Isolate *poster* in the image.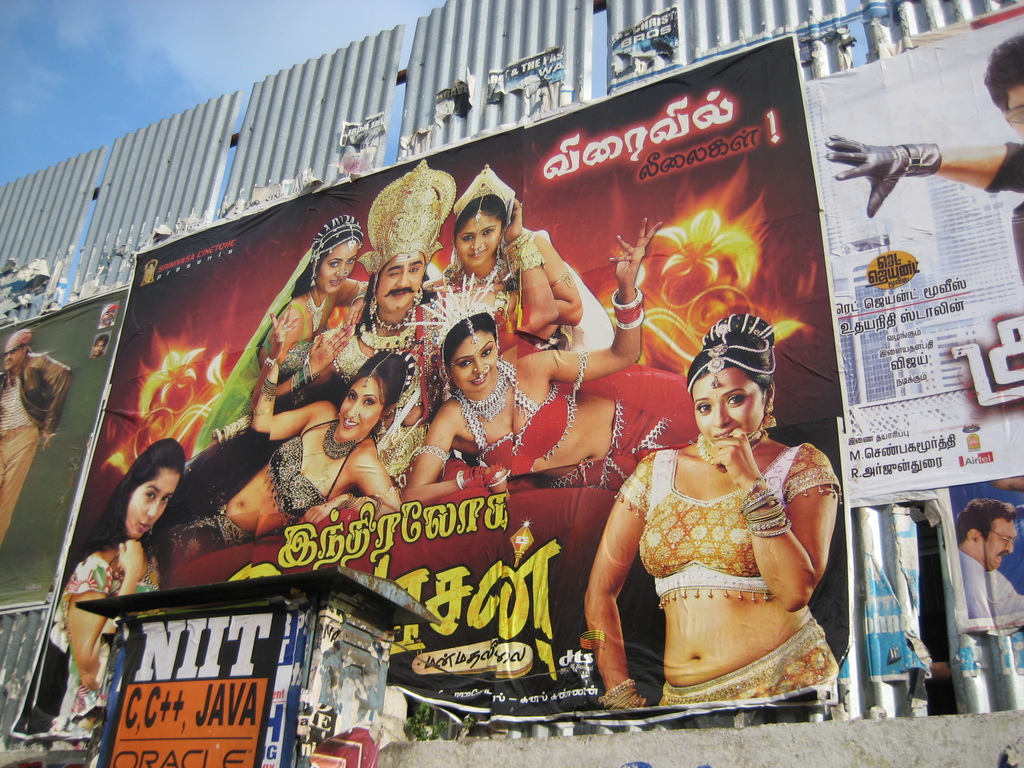
Isolated region: (108, 611, 289, 767).
